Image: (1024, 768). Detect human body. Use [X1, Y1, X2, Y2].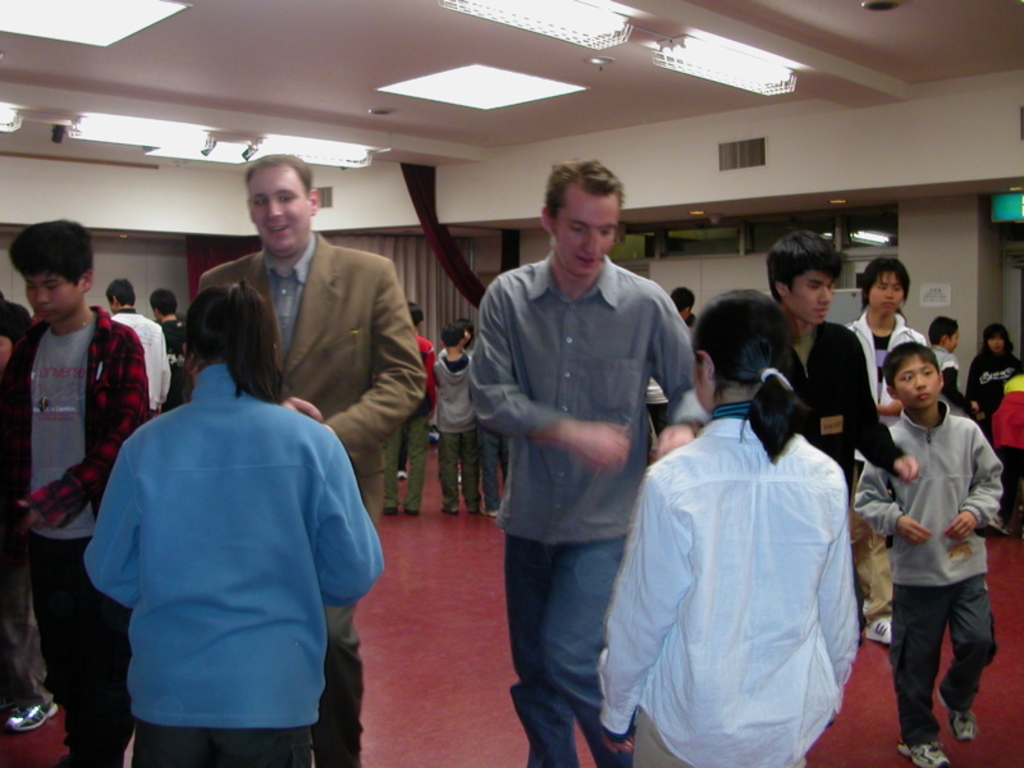
[78, 364, 388, 767].
